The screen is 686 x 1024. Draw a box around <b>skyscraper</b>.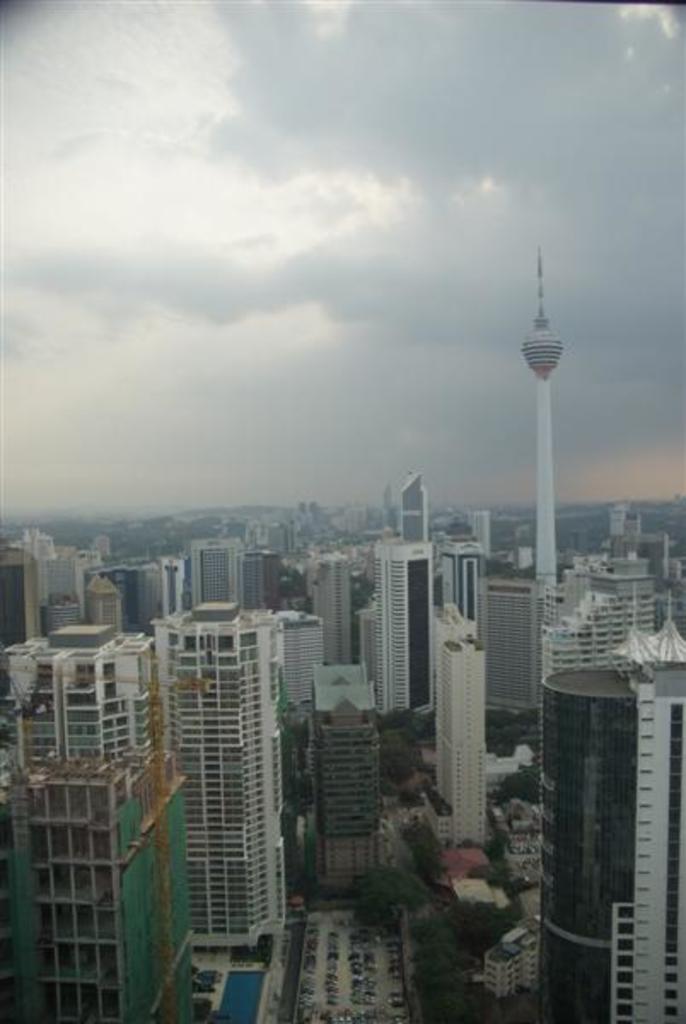
{"x1": 130, "y1": 560, "x2": 169, "y2": 628}.
